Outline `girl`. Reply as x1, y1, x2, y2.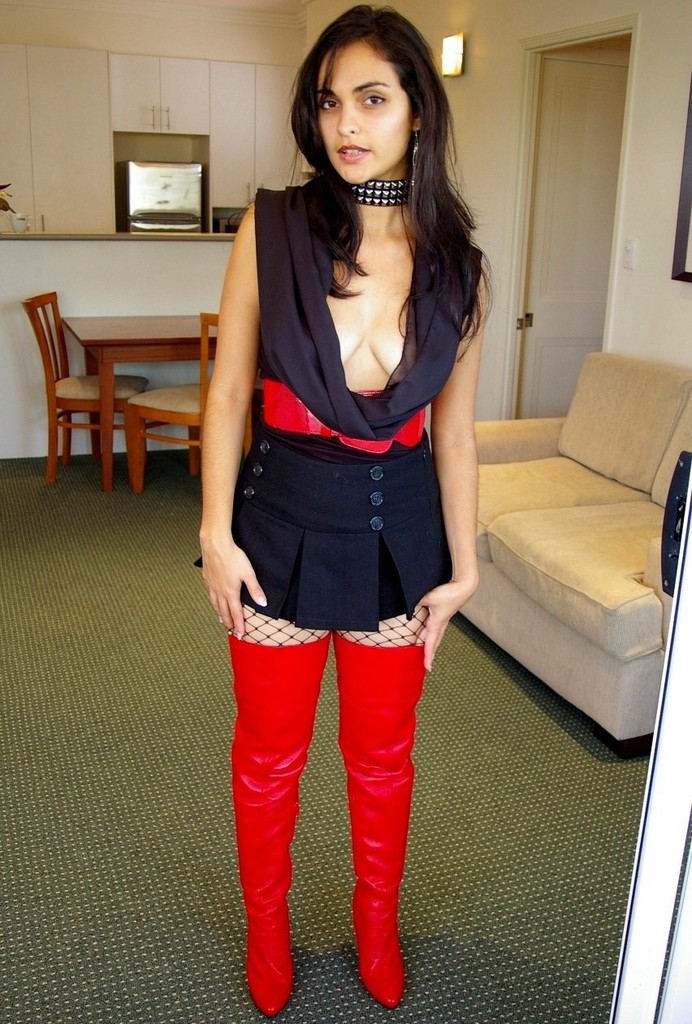
200, 2, 485, 1013.
